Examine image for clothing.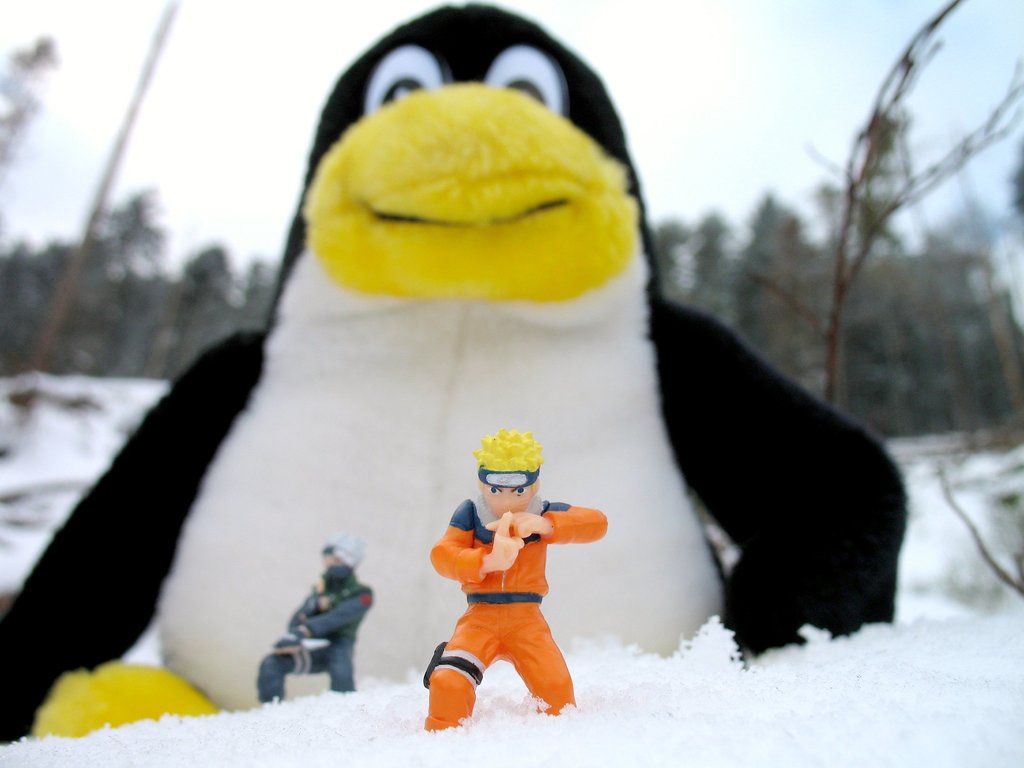
Examination result: (x1=415, y1=470, x2=588, y2=713).
